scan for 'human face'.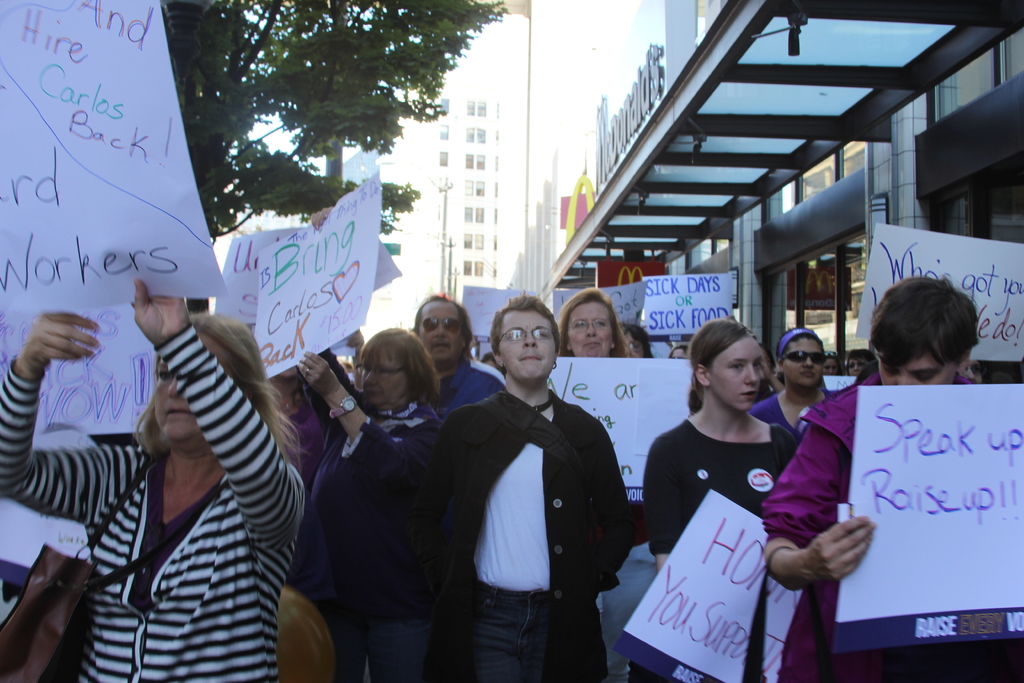
Scan result: <box>502,312,558,383</box>.
